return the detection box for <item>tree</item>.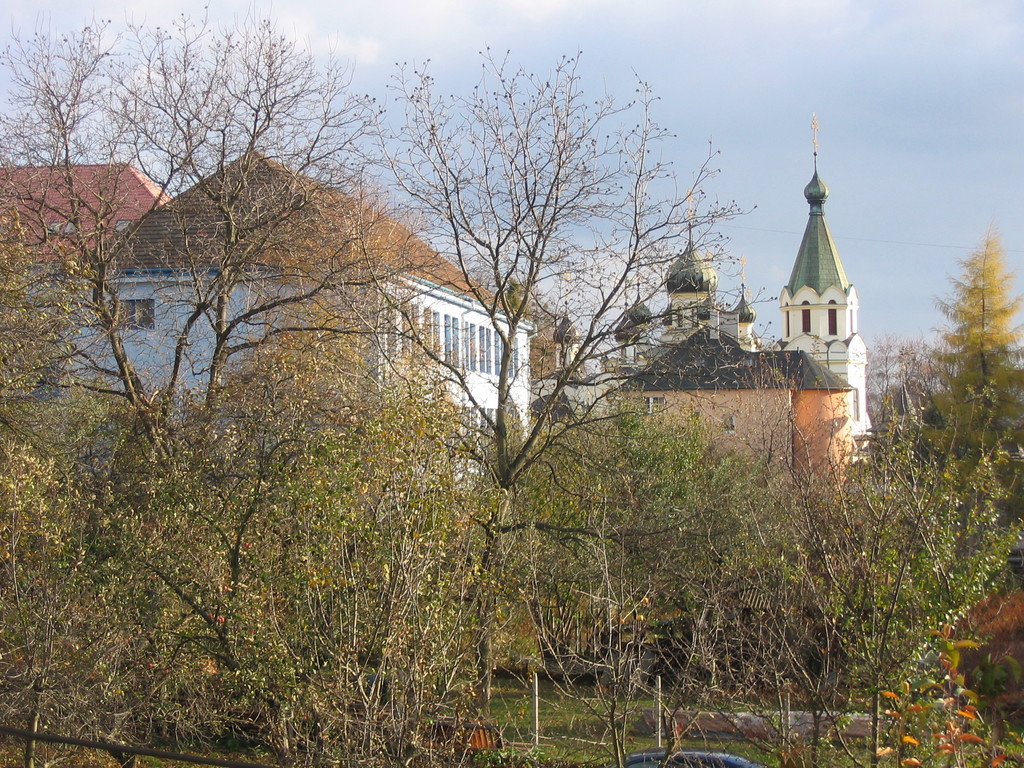
rect(348, 35, 755, 719).
